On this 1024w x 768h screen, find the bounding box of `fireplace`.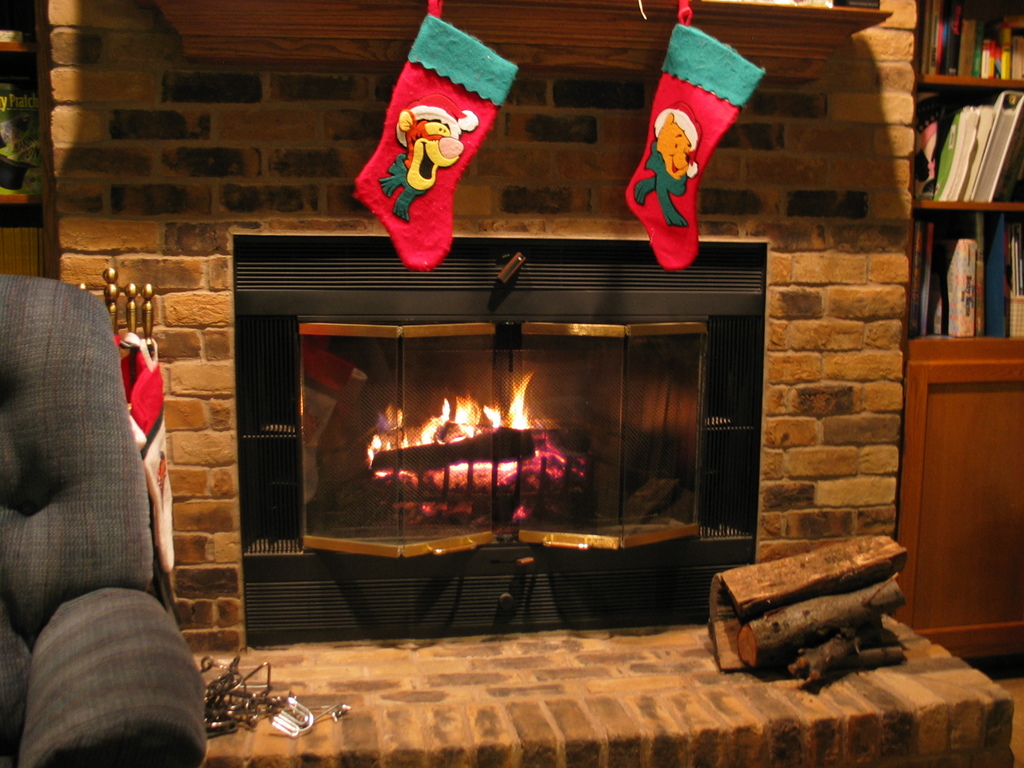
Bounding box: region(31, 0, 1016, 767).
